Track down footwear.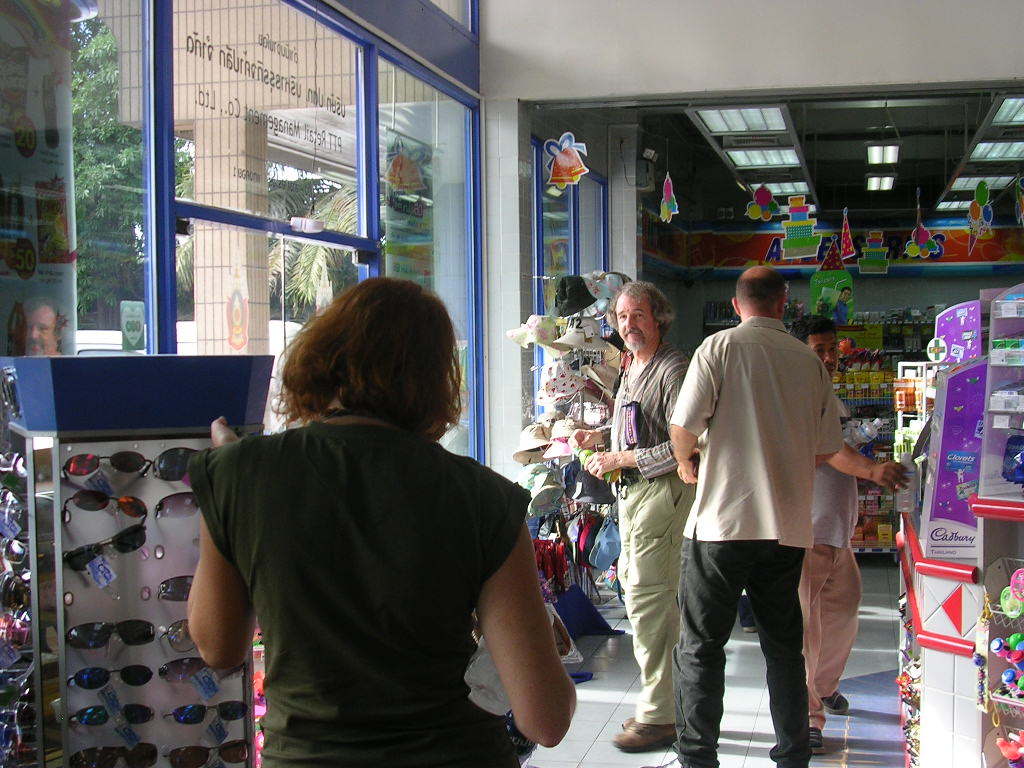
Tracked to Rect(829, 690, 856, 711).
